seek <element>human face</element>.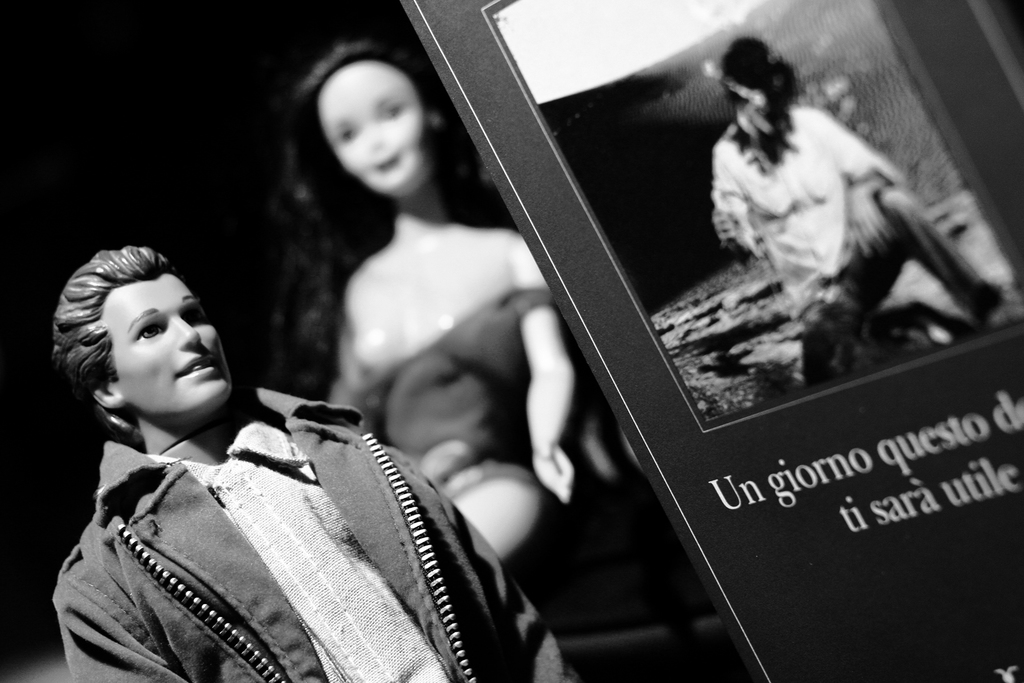
box=[100, 270, 235, 414].
